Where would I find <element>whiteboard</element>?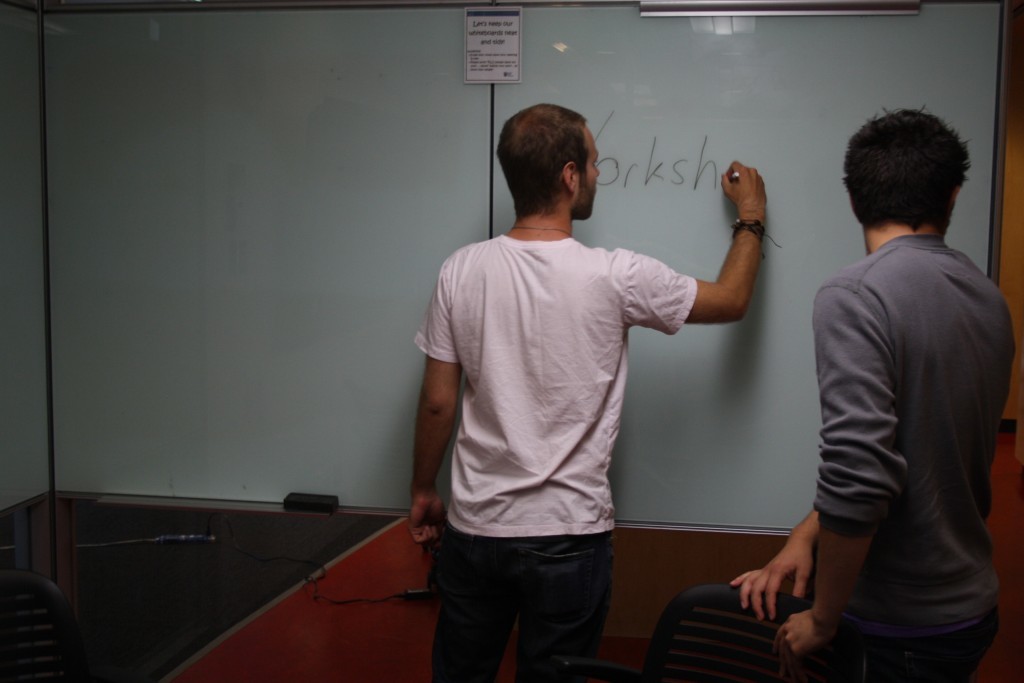
At 0:0:41:534.
